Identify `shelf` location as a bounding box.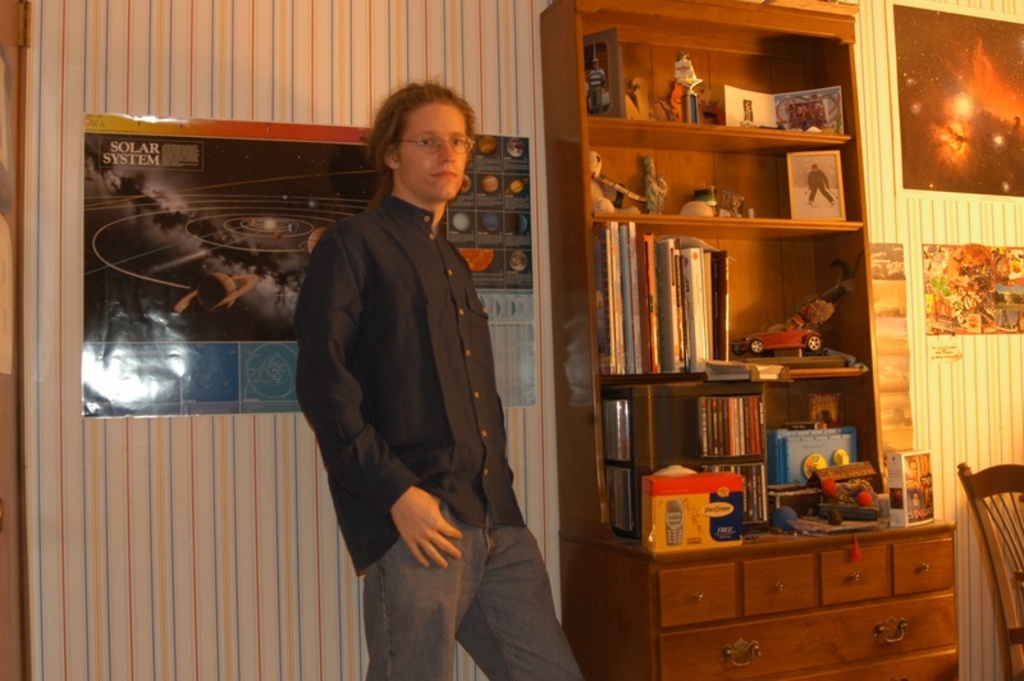
left=577, top=124, right=867, bottom=227.
